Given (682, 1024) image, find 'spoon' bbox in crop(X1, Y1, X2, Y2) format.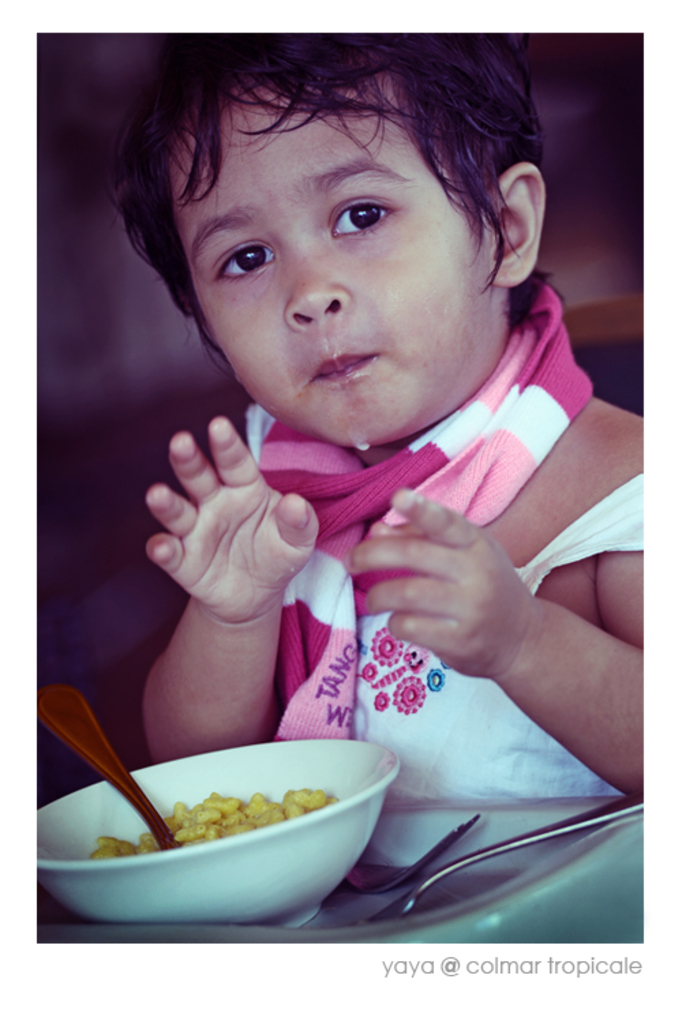
crop(34, 680, 183, 854).
